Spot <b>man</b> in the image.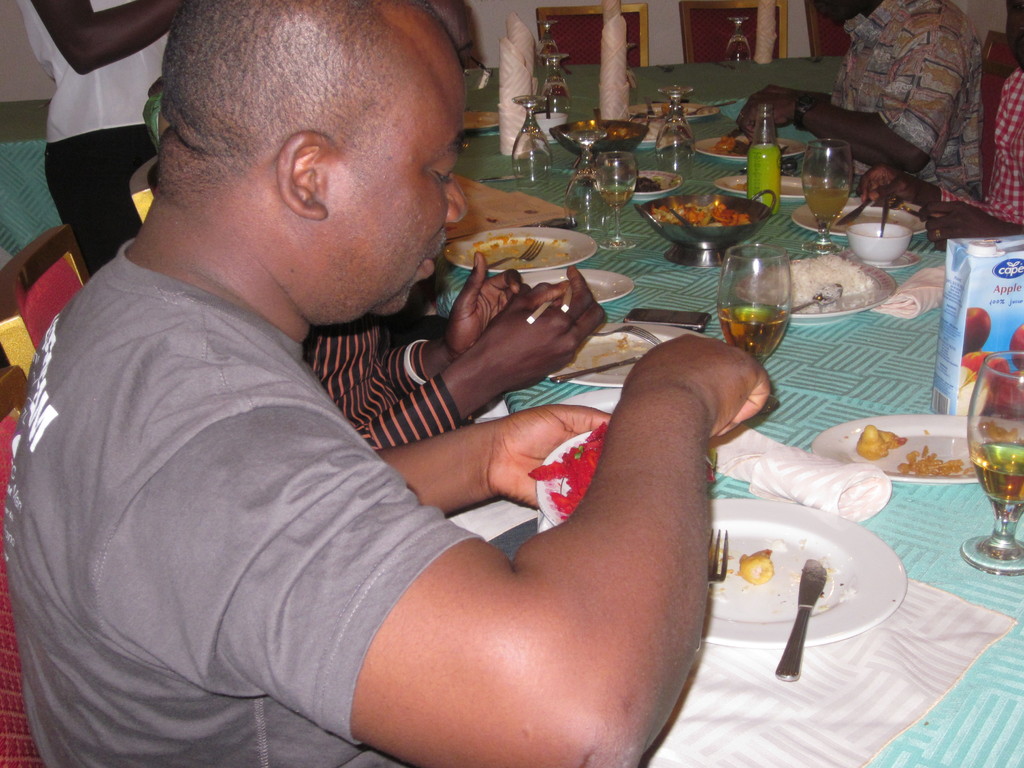
<b>man</b> found at rect(19, 24, 786, 755).
